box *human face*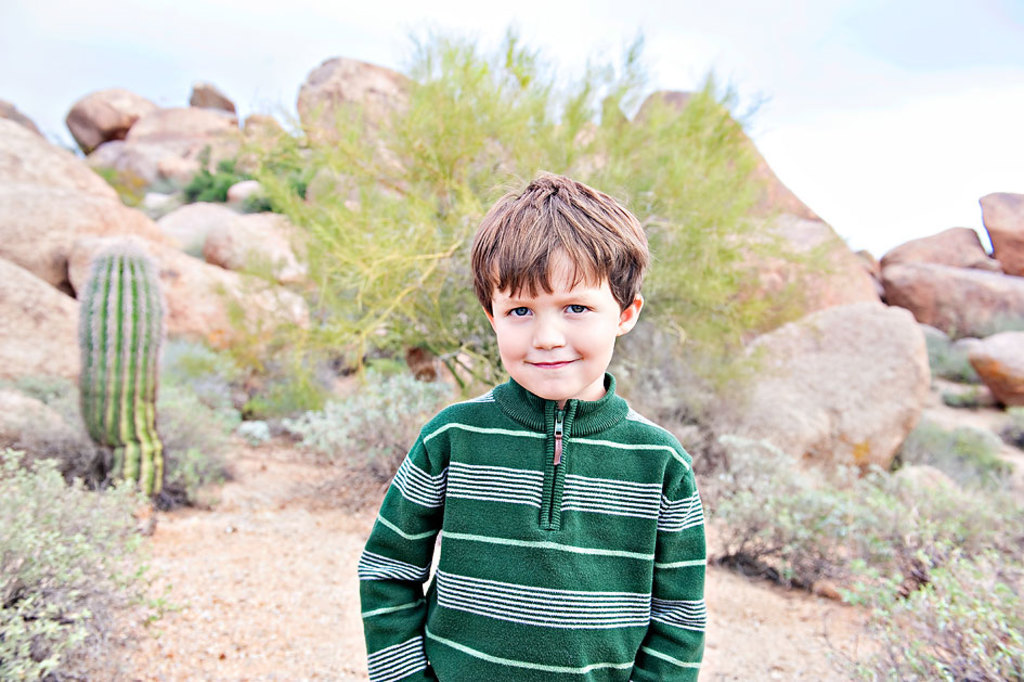
select_region(494, 253, 622, 402)
